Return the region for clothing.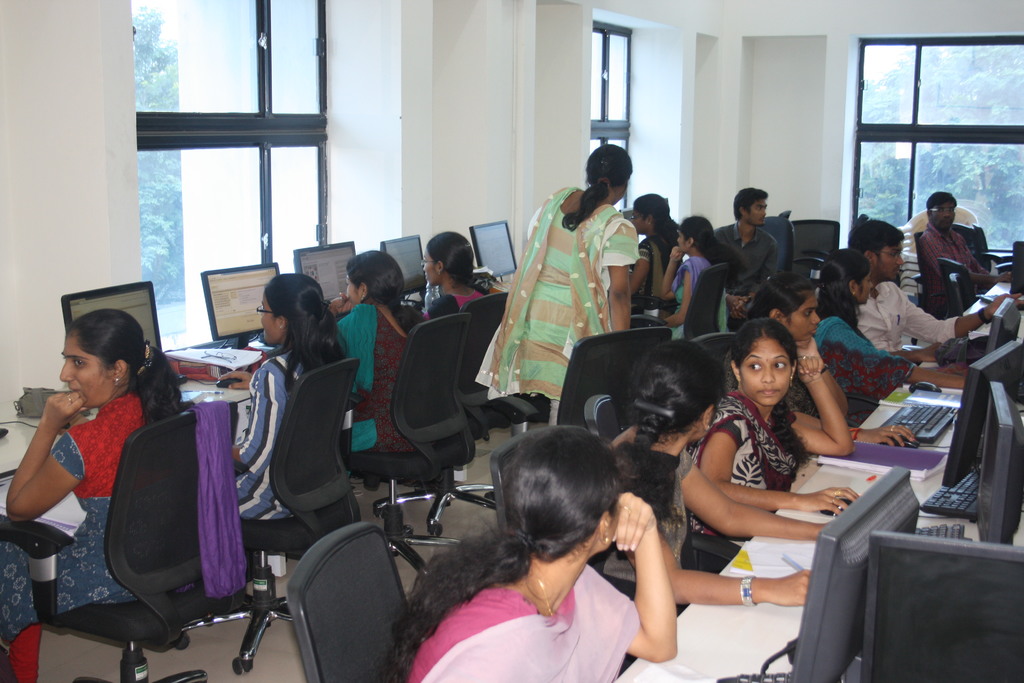
856:276:963:364.
